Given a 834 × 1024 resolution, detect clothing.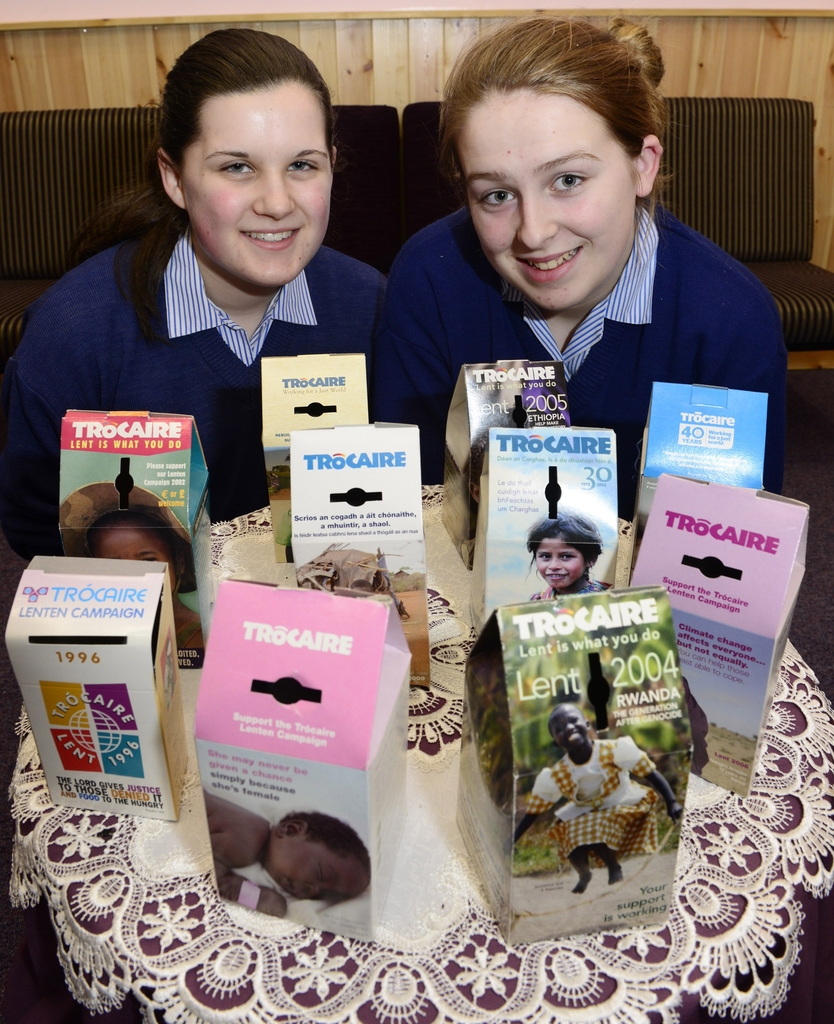
<box>31,246,360,500</box>.
